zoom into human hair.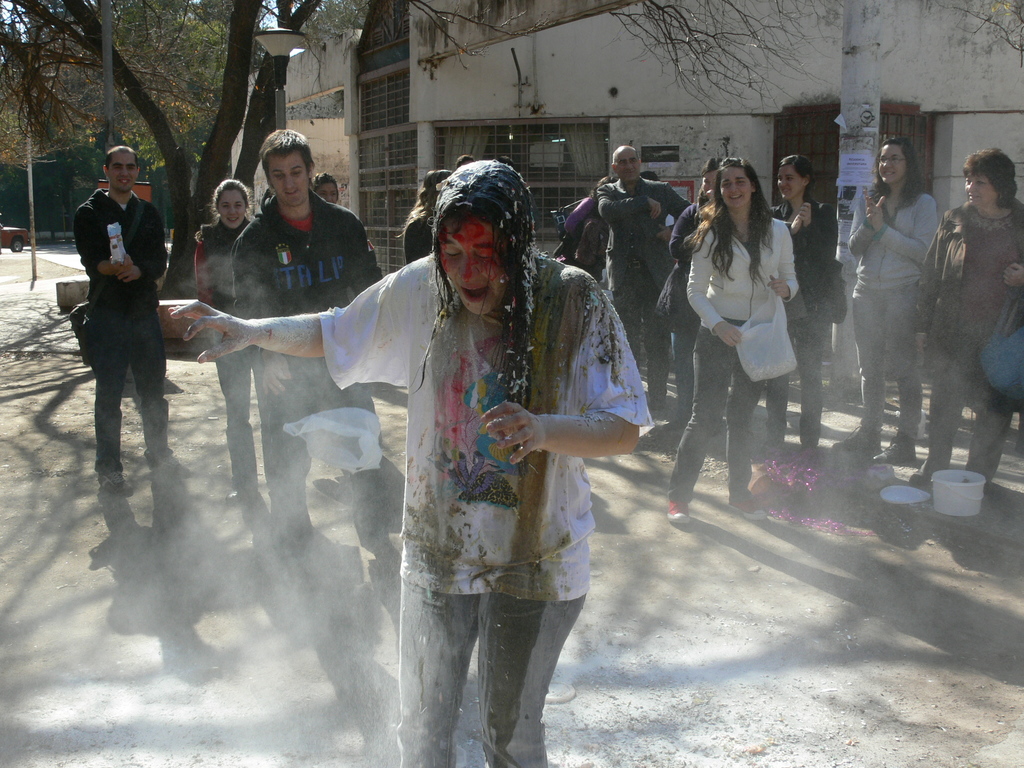
Zoom target: rect(700, 155, 778, 272).
